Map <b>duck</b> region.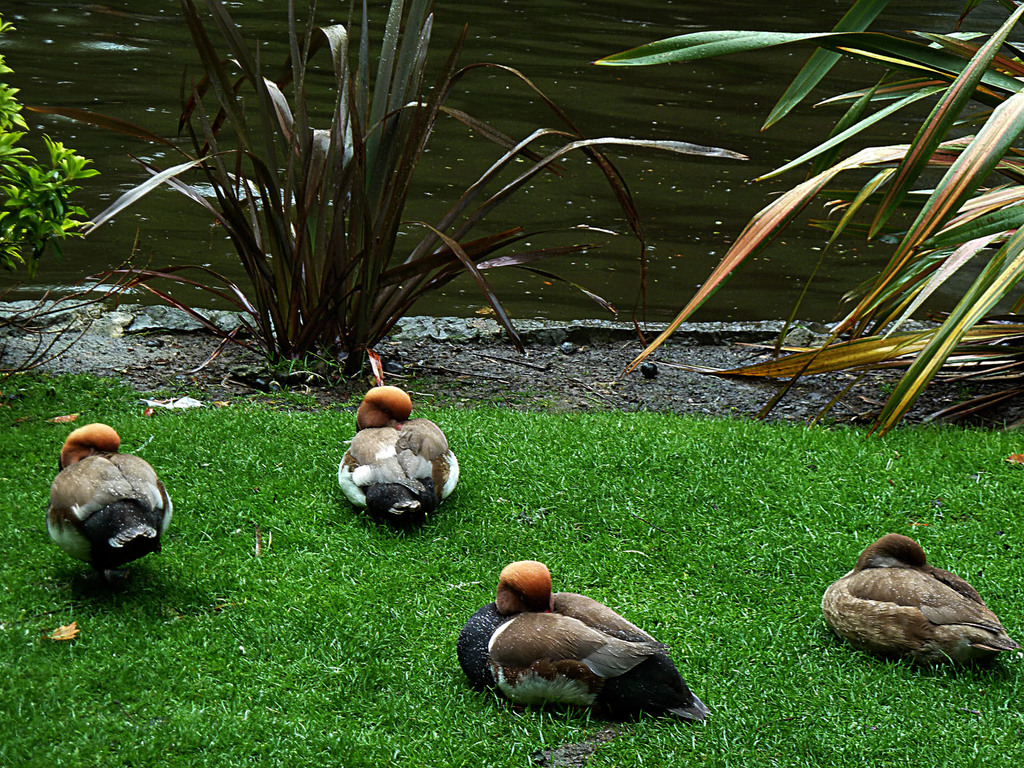
Mapped to {"x1": 442, "y1": 556, "x2": 719, "y2": 718}.
